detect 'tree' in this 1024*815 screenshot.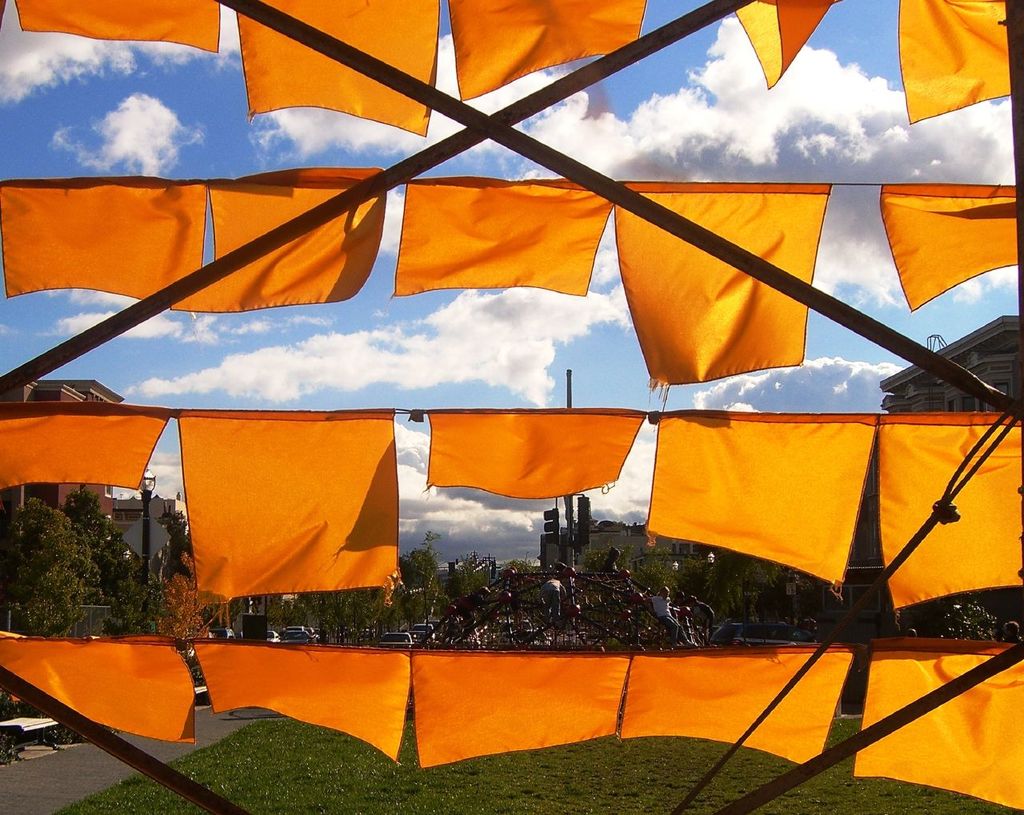
Detection: [x1=274, y1=569, x2=422, y2=661].
